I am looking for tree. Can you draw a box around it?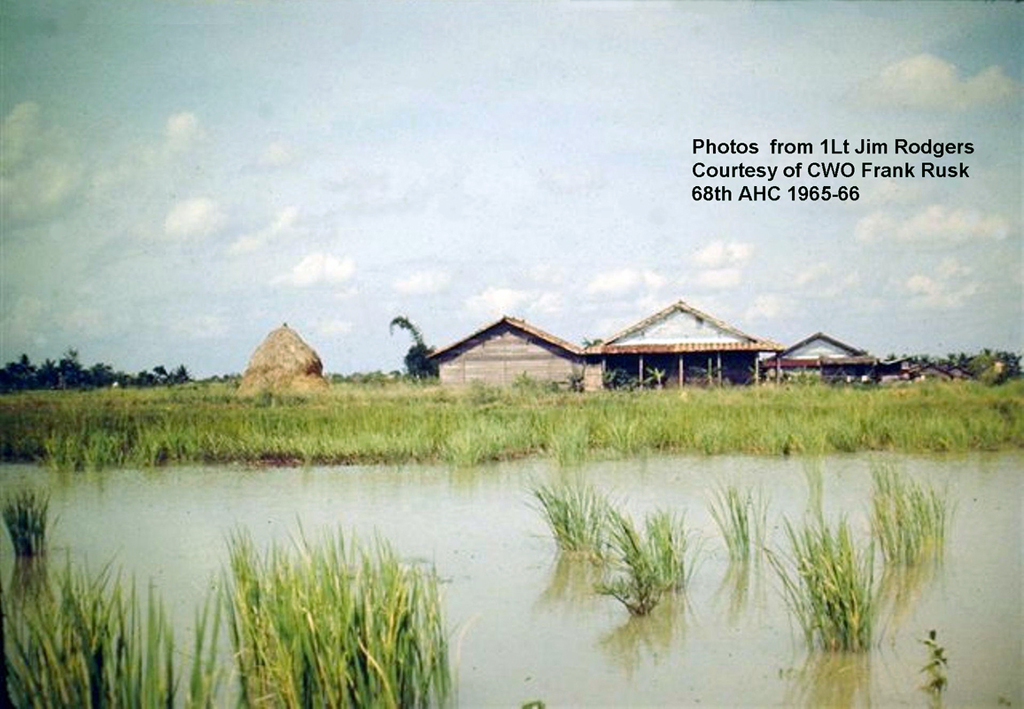
Sure, the bounding box is box(385, 317, 438, 380).
